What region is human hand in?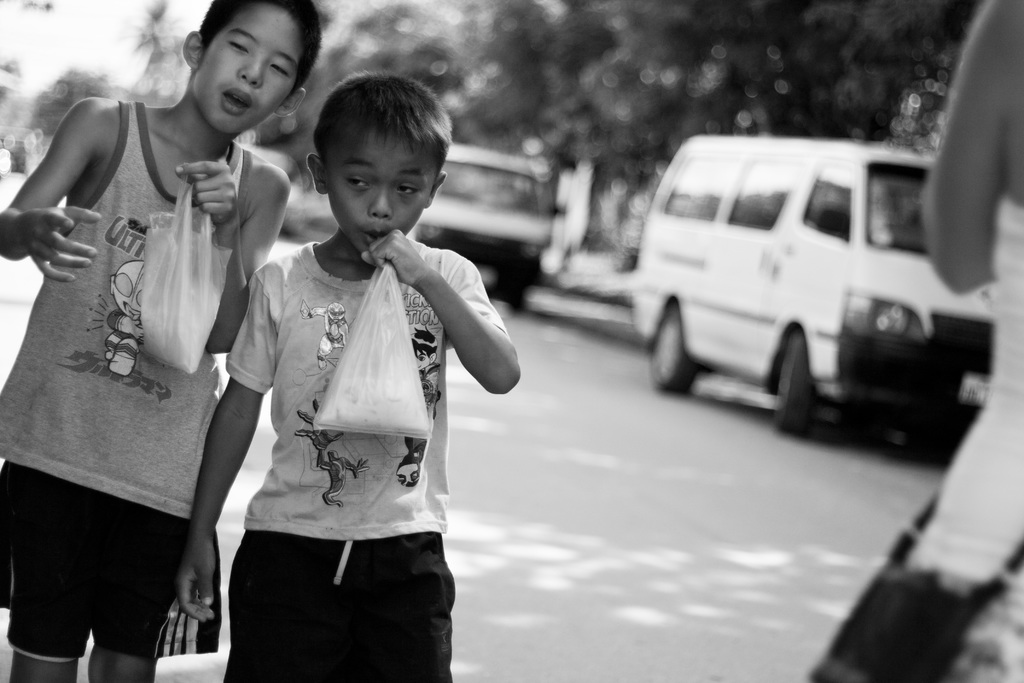
box=[173, 159, 242, 227].
